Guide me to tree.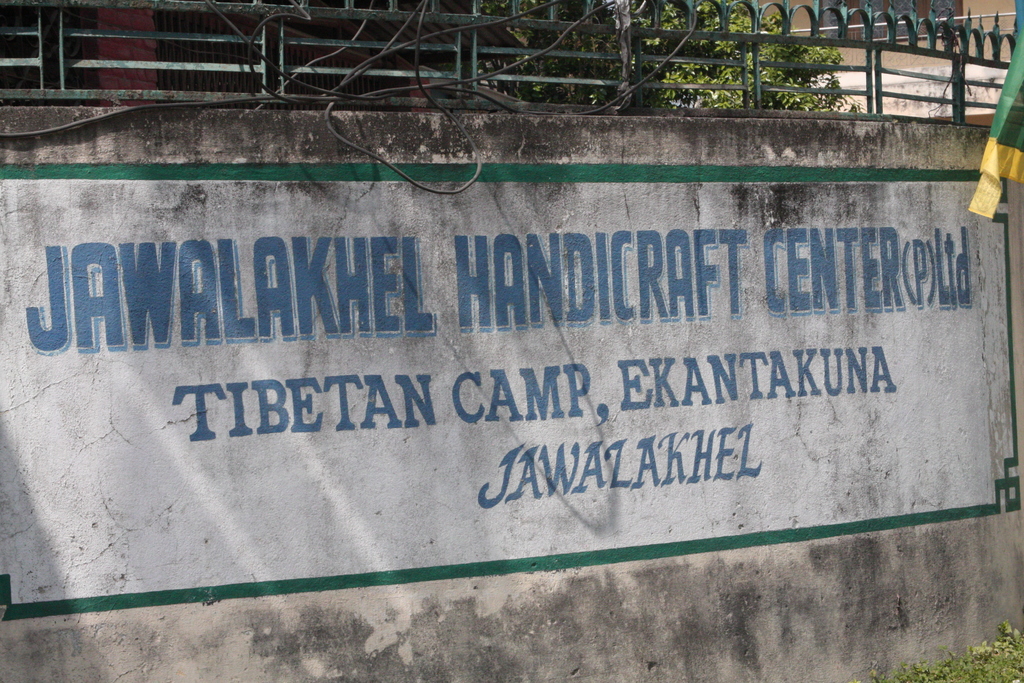
Guidance: region(461, 0, 863, 115).
